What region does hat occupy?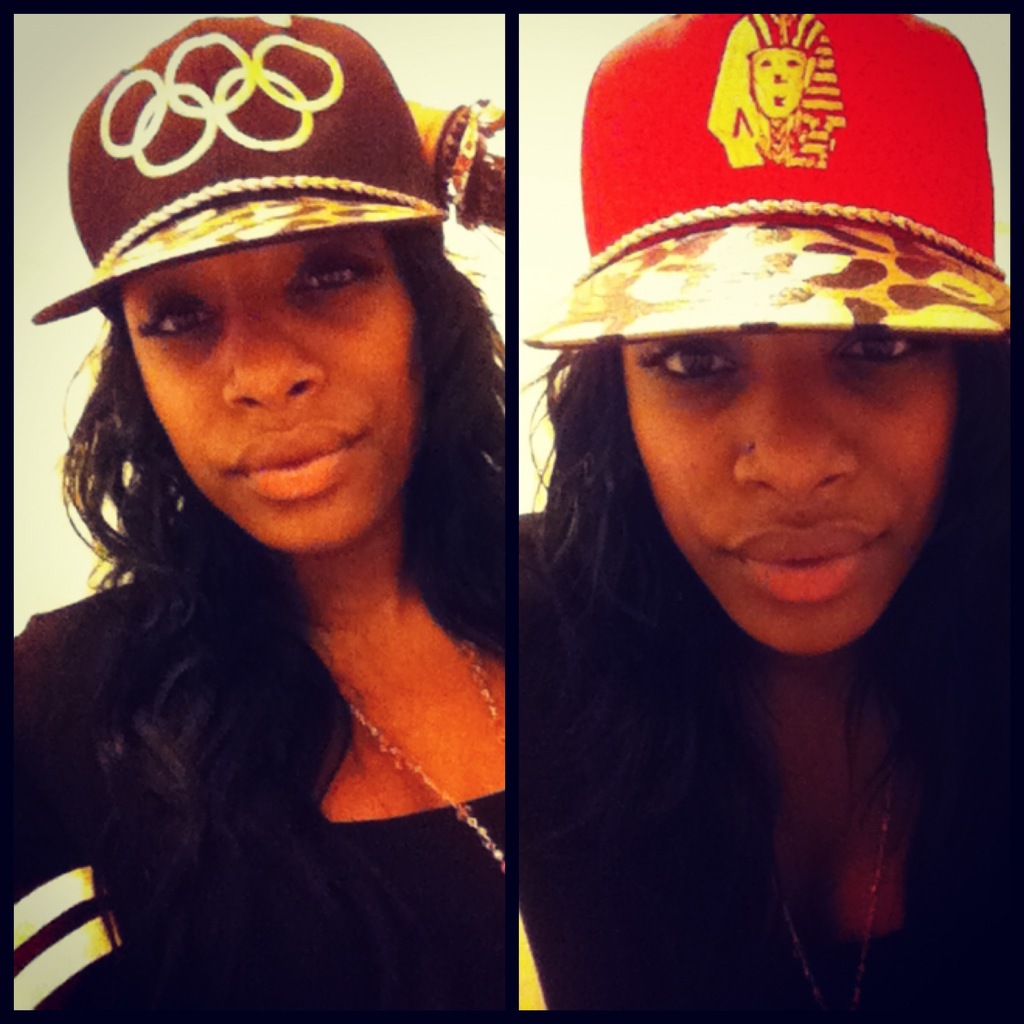
select_region(522, 13, 1013, 350).
